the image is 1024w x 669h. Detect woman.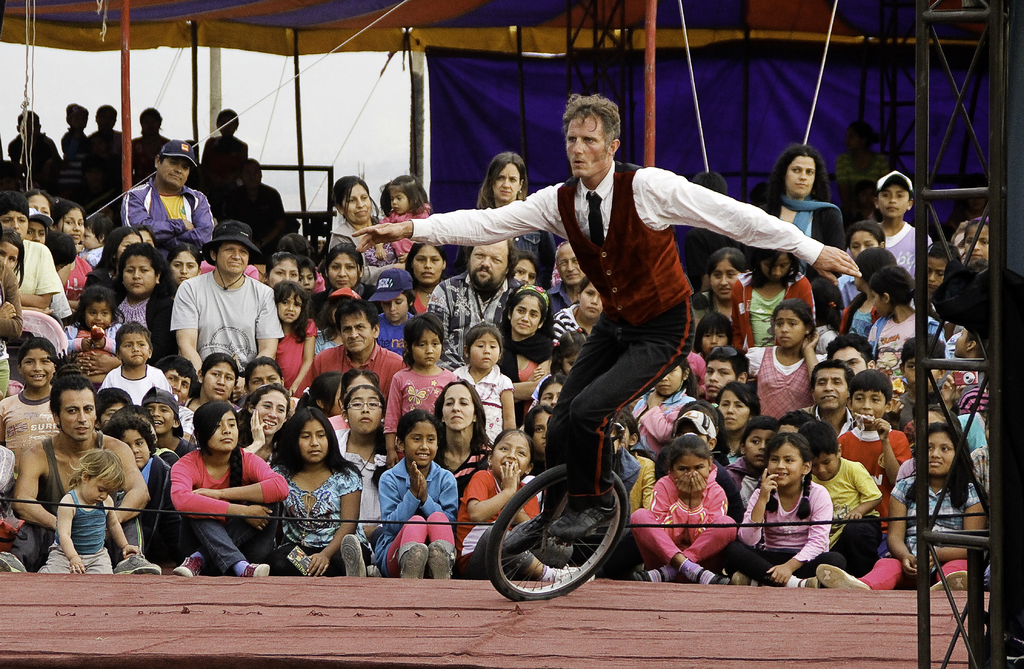
Detection: left=55, top=199, right=92, bottom=314.
